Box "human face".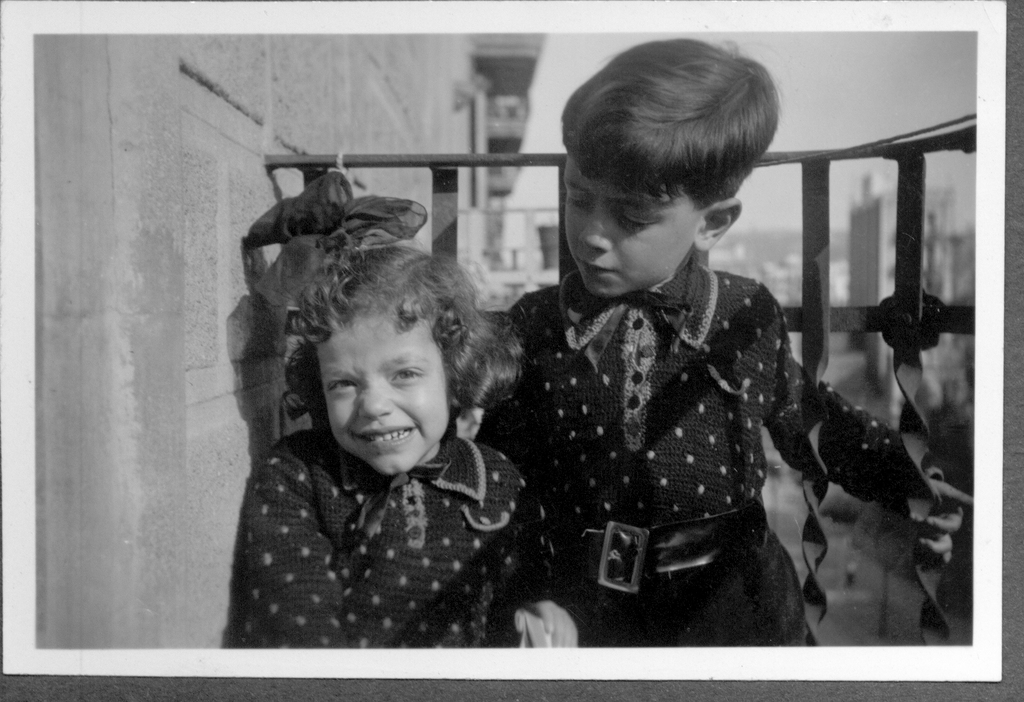
box=[304, 304, 450, 475].
